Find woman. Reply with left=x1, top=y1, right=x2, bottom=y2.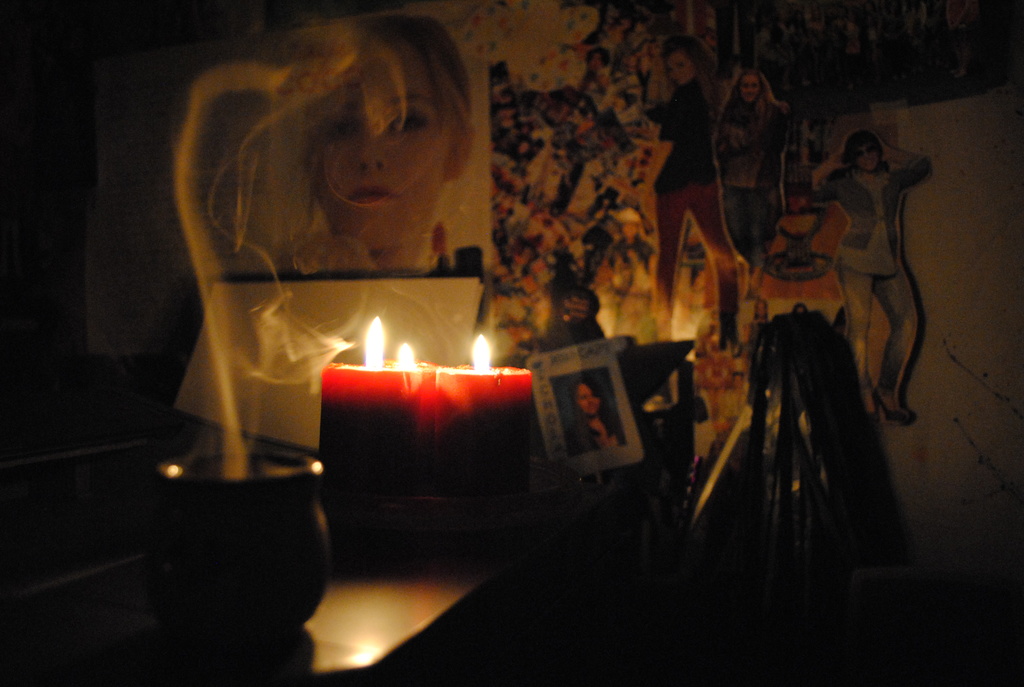
left=259, top=15, right=480, bottom=269.
